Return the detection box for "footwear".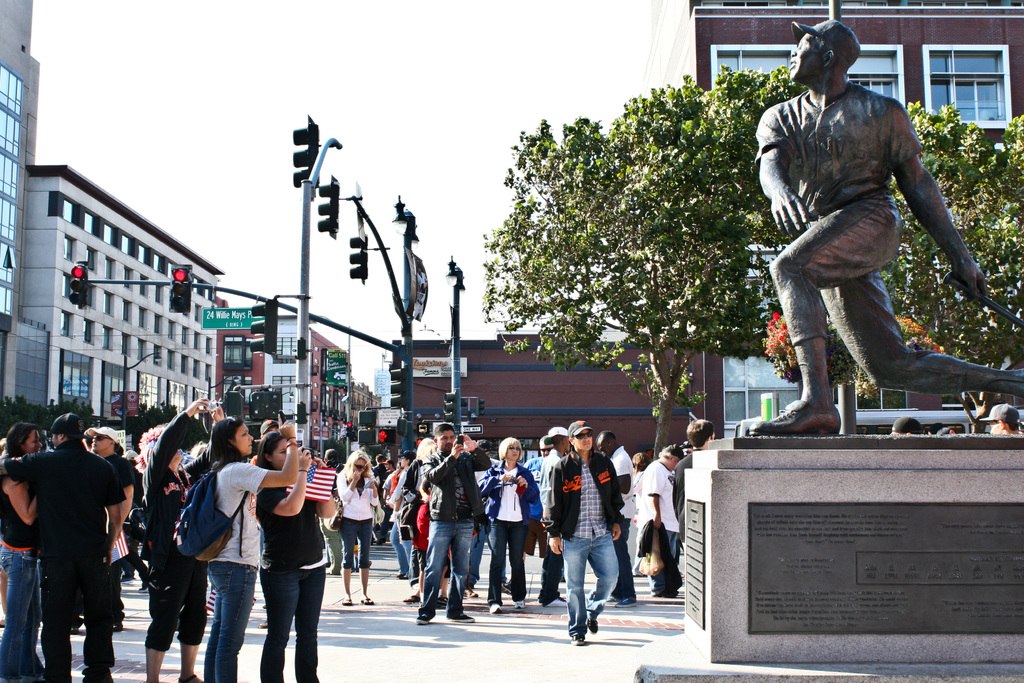
(x1=406, y1=595, x2=421, y2=600).
